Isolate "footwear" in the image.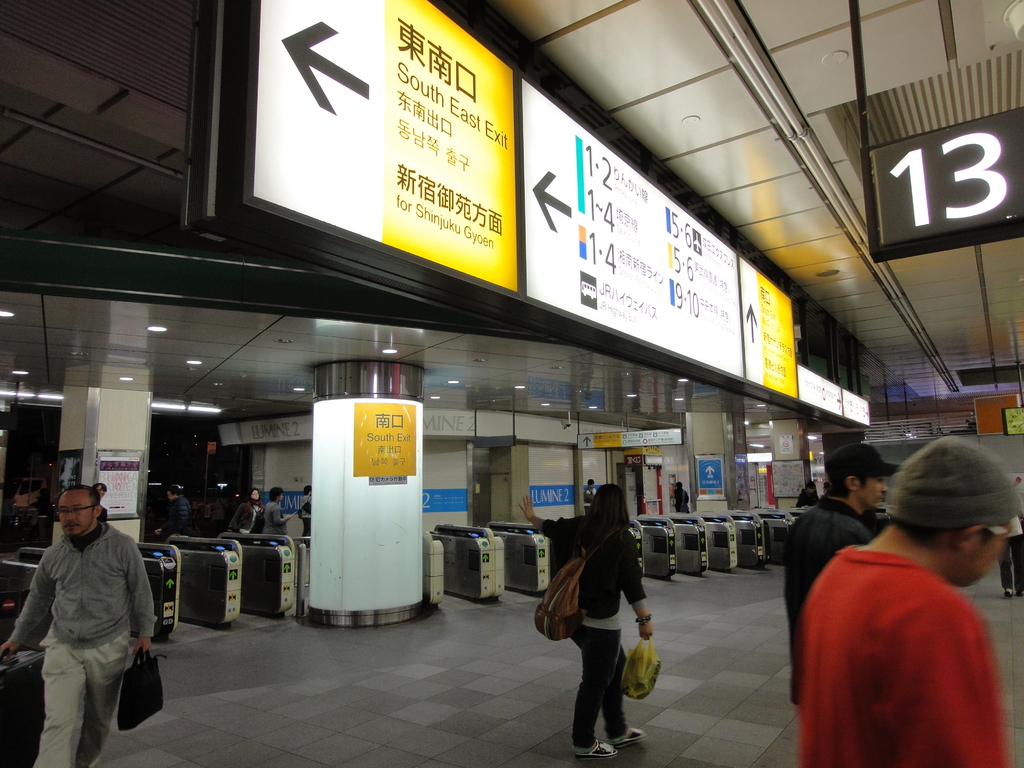
Isolated region: <region>575, 739, 616, 756</region>.
